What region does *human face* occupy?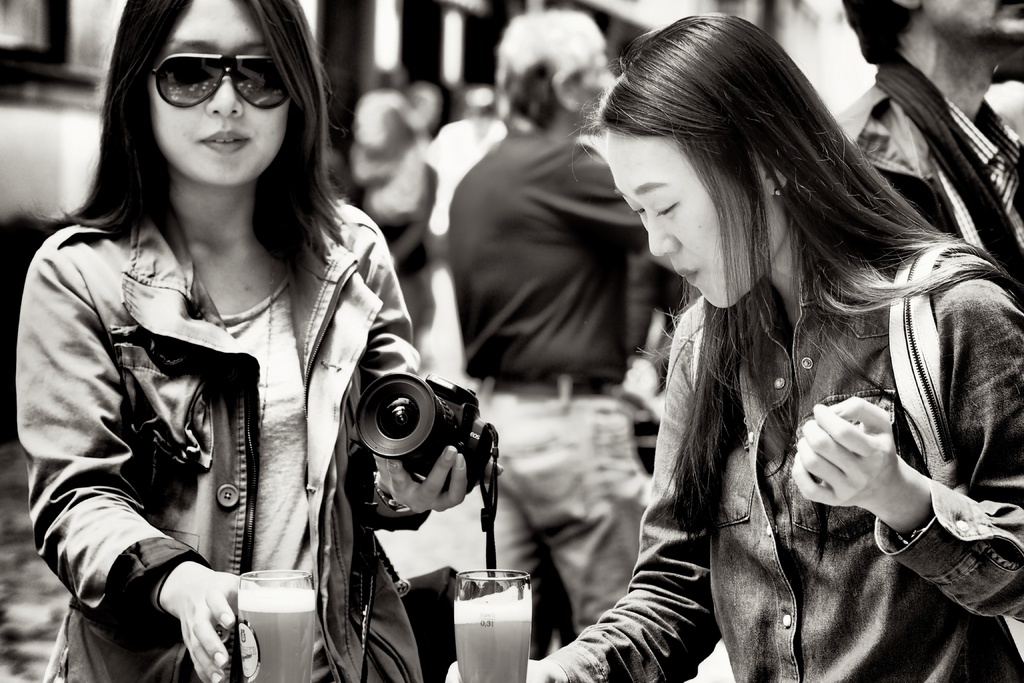
151,0,289,188.
